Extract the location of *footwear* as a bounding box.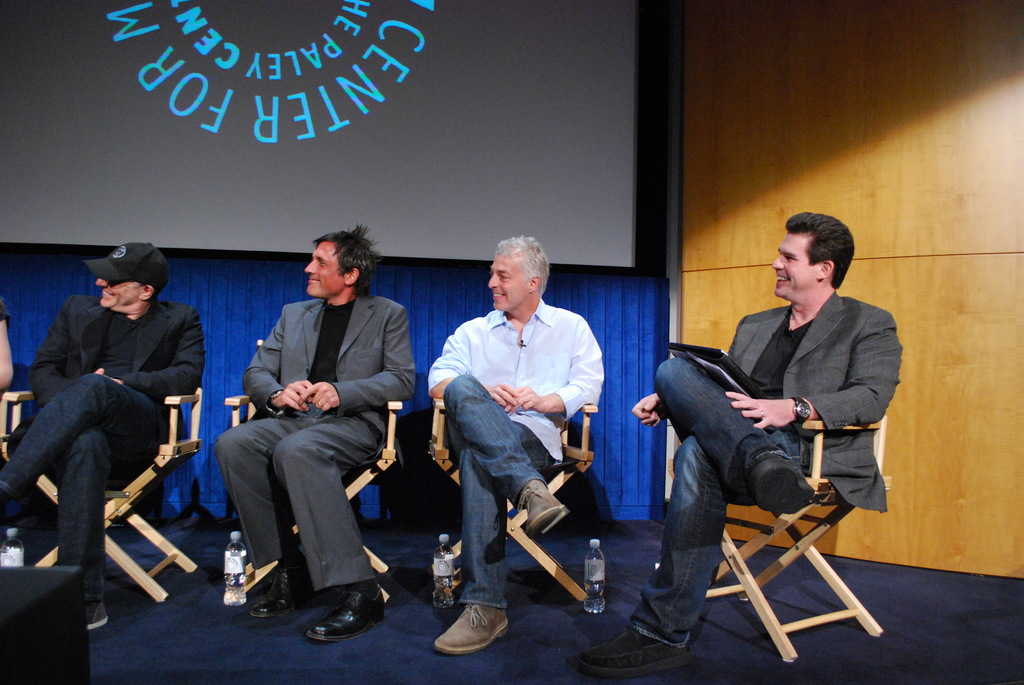
select_region(511, 476, 571, 536).
